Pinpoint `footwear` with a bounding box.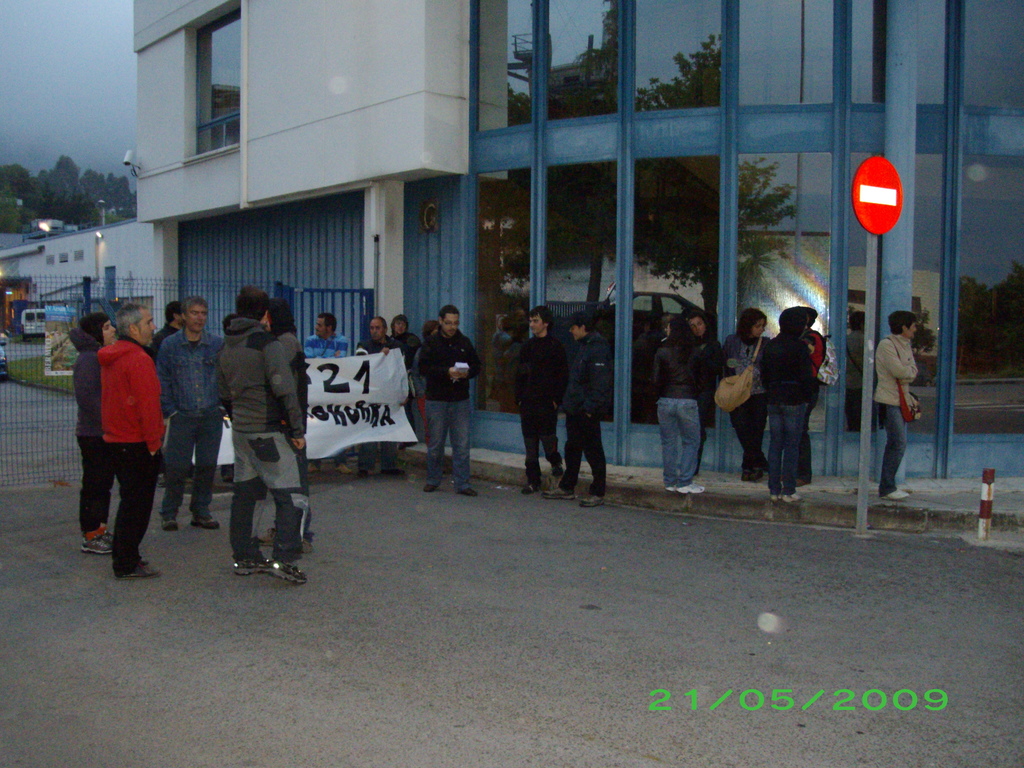
rect(258, 559, 310, 586).
